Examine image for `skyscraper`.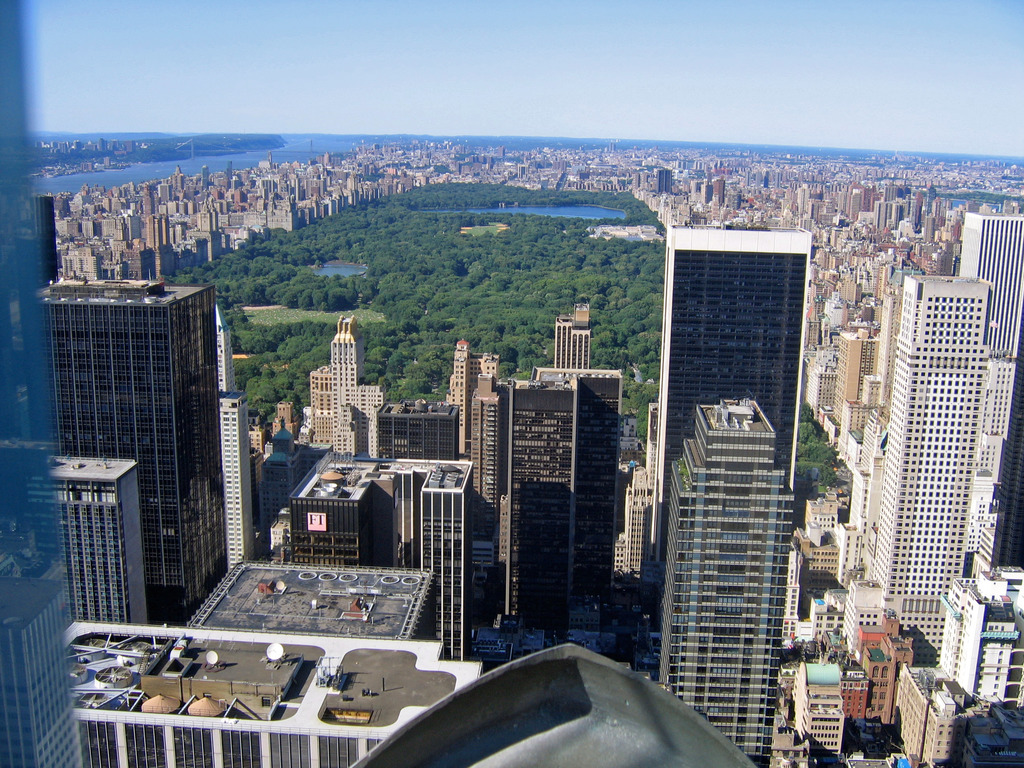
Examination result: (left=953, top=218, right=1019, bottom=405).
